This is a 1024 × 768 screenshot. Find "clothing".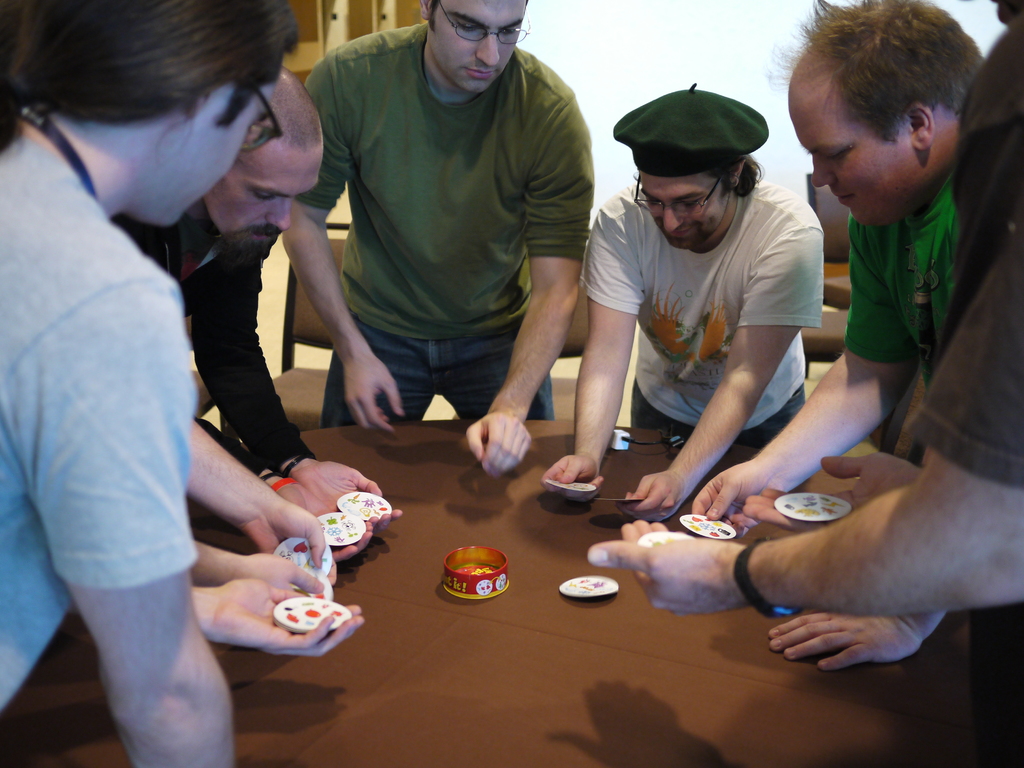
Bounding box: locate(573, 171, 835, 438).
